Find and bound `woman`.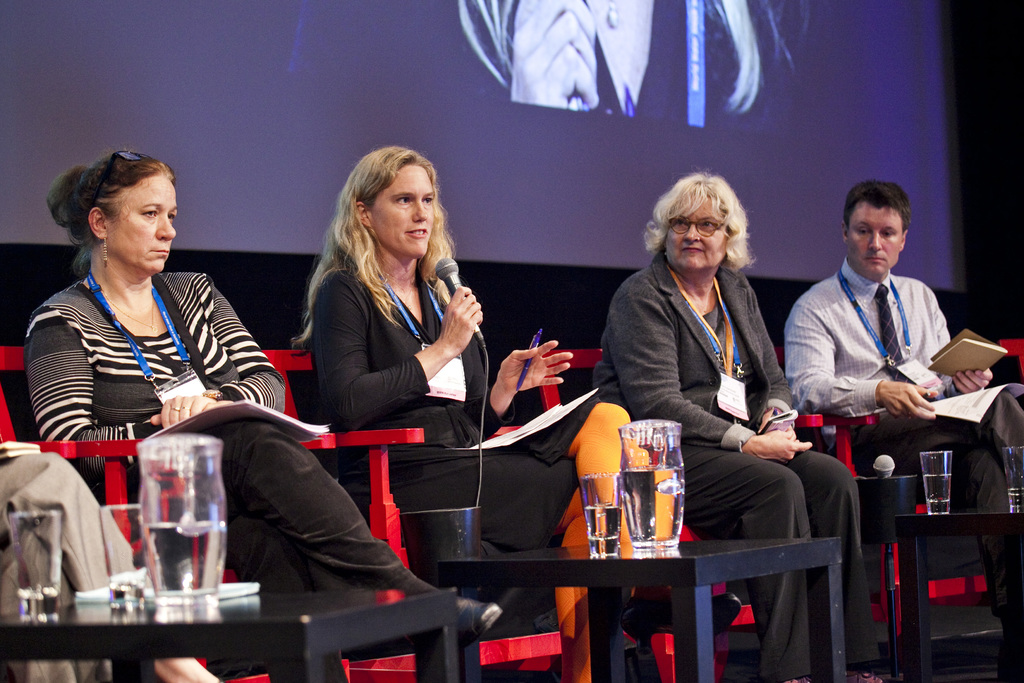
Bound: [left=284, top=144, right=740, bottom=682].
